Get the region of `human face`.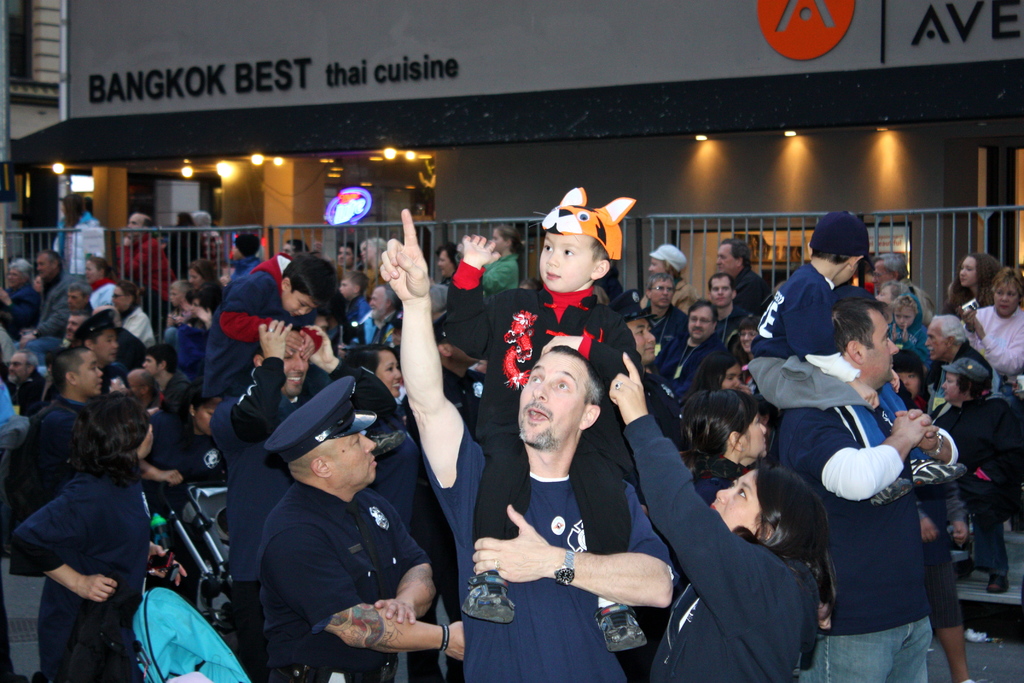
l=835, t=265, r=860, b=285.
